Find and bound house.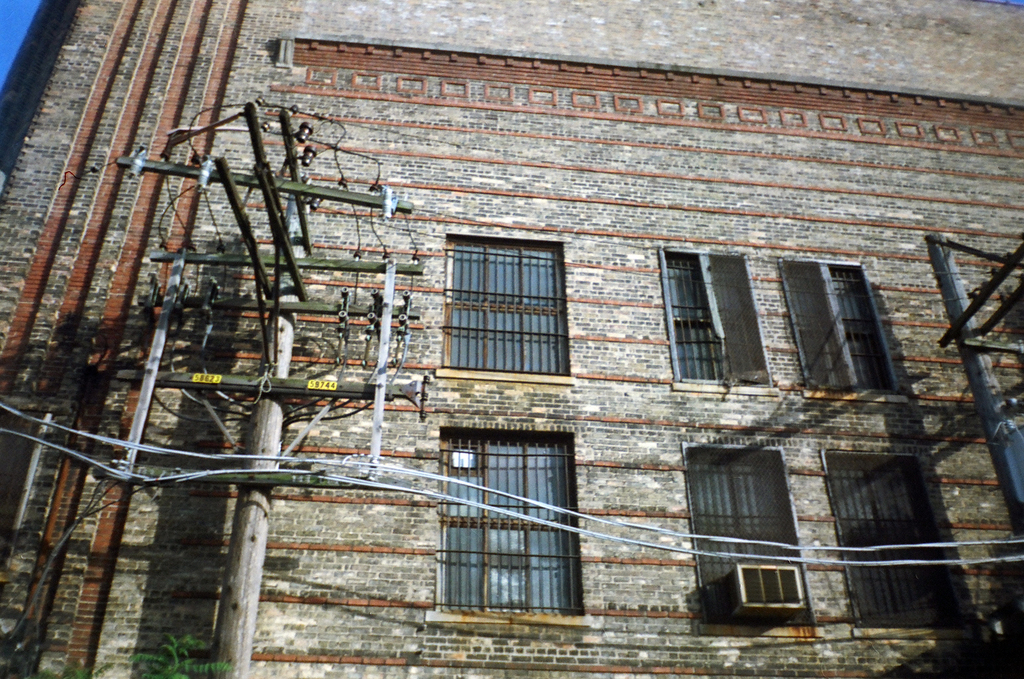
Bound: <bbox>0, 0, 1021, 678</bbox>.
